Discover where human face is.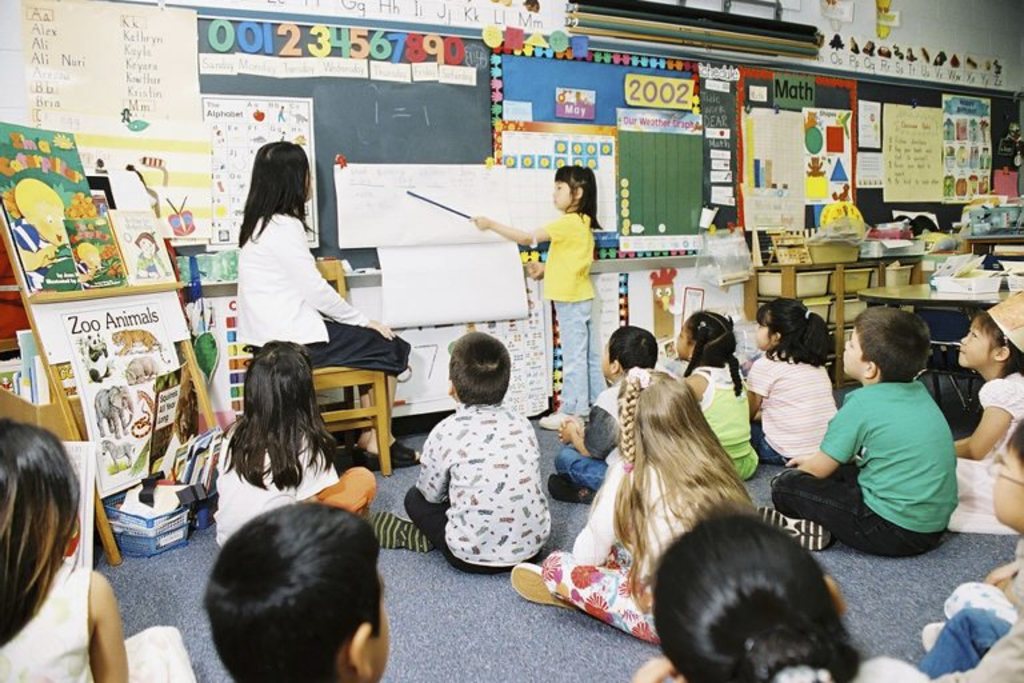
Discovered at bbox=[679, 327, 695, 358].
